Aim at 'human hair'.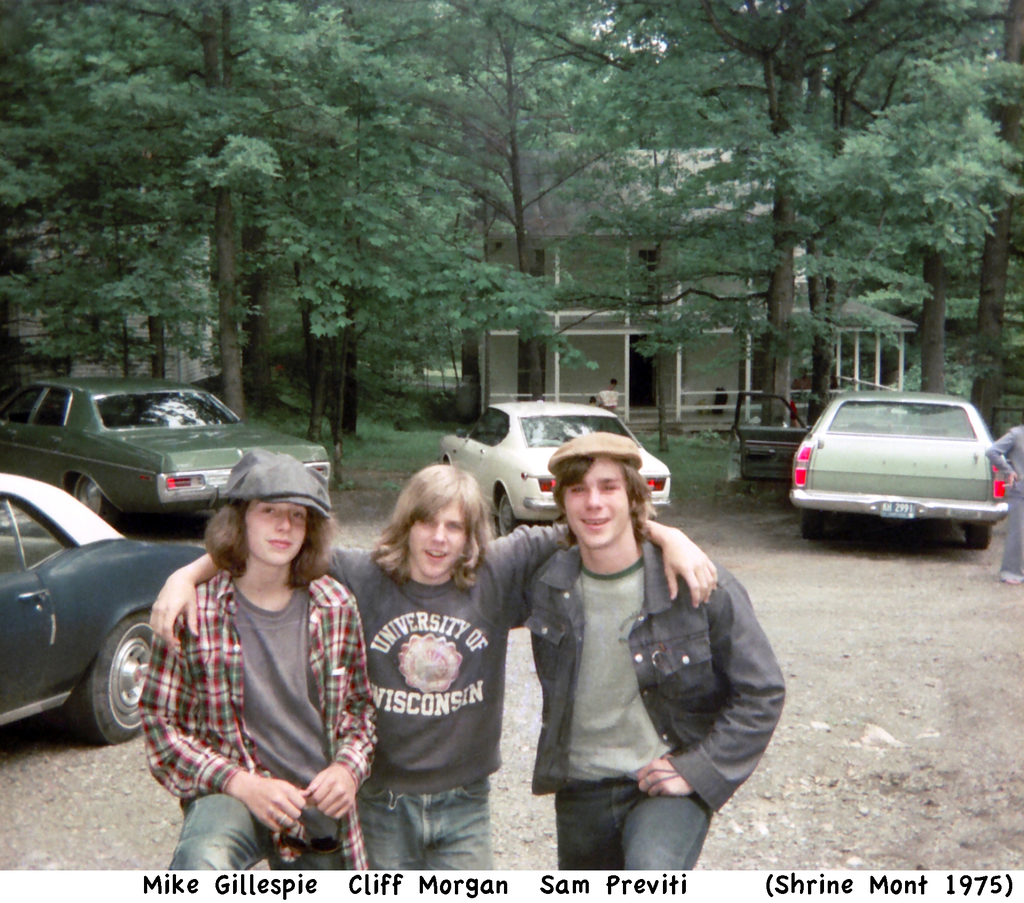
Aimed at box=[554, 452, 659, 542].
